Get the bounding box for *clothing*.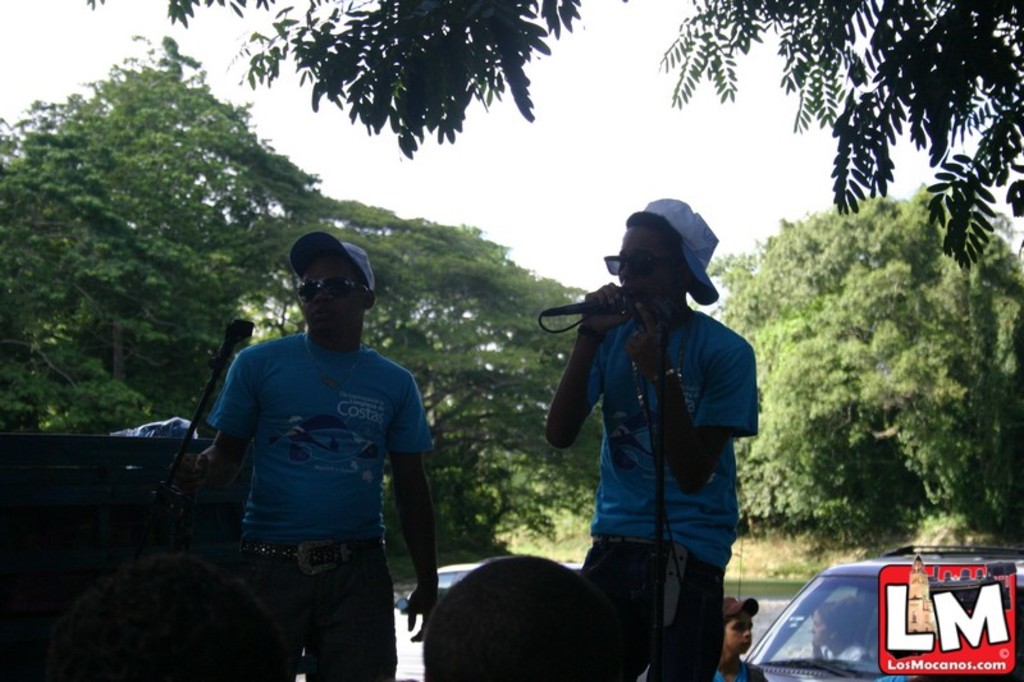
box(714, 660, 769, 681).
